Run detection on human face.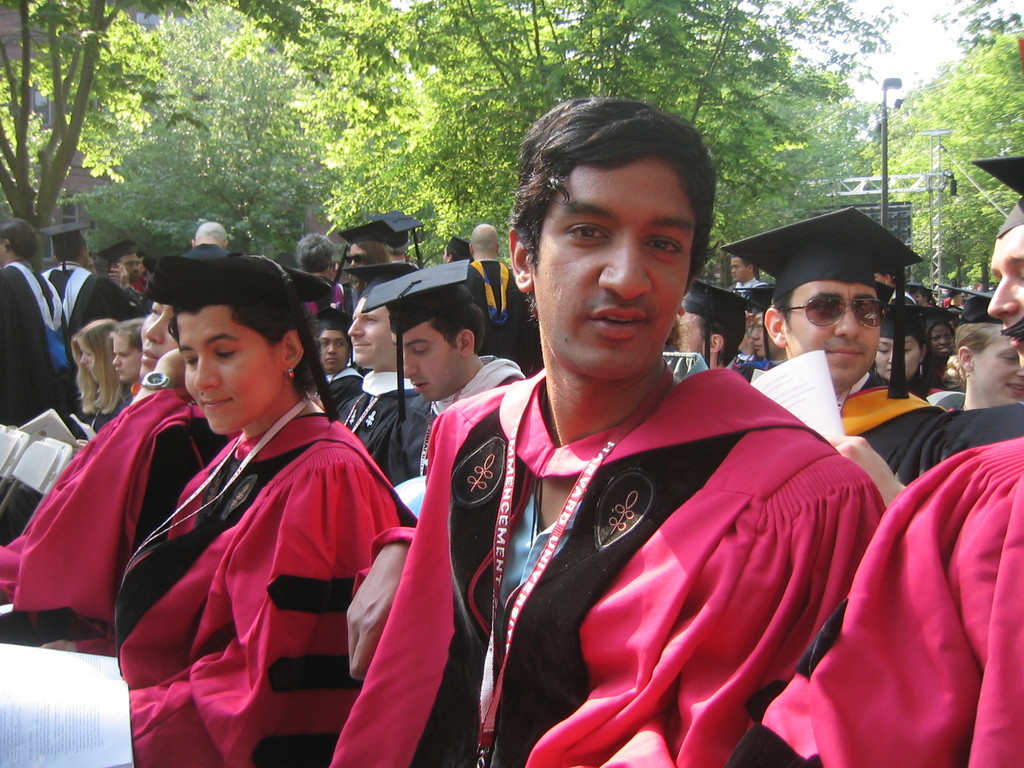
Result: <region>319, 324, 342, 372</region>.
